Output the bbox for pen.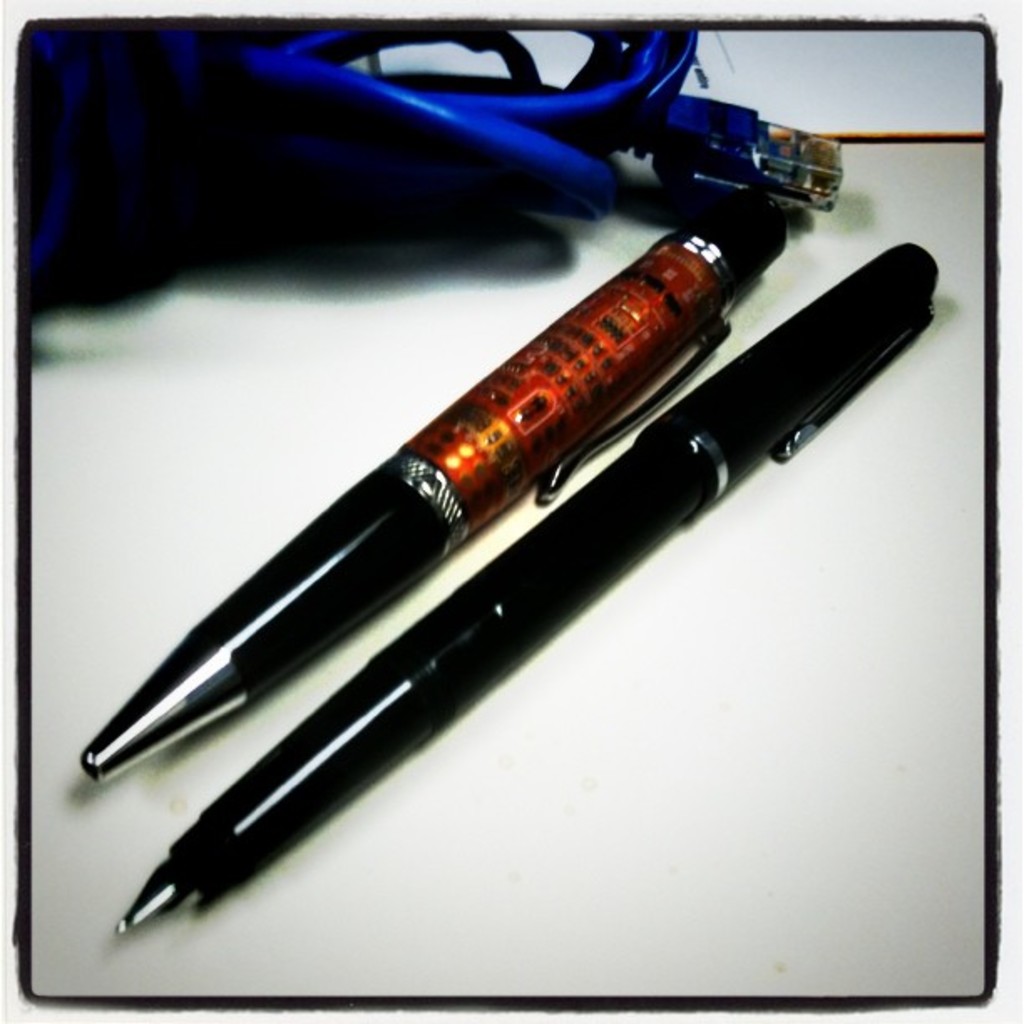
locate(358, 67, 847, 226).
